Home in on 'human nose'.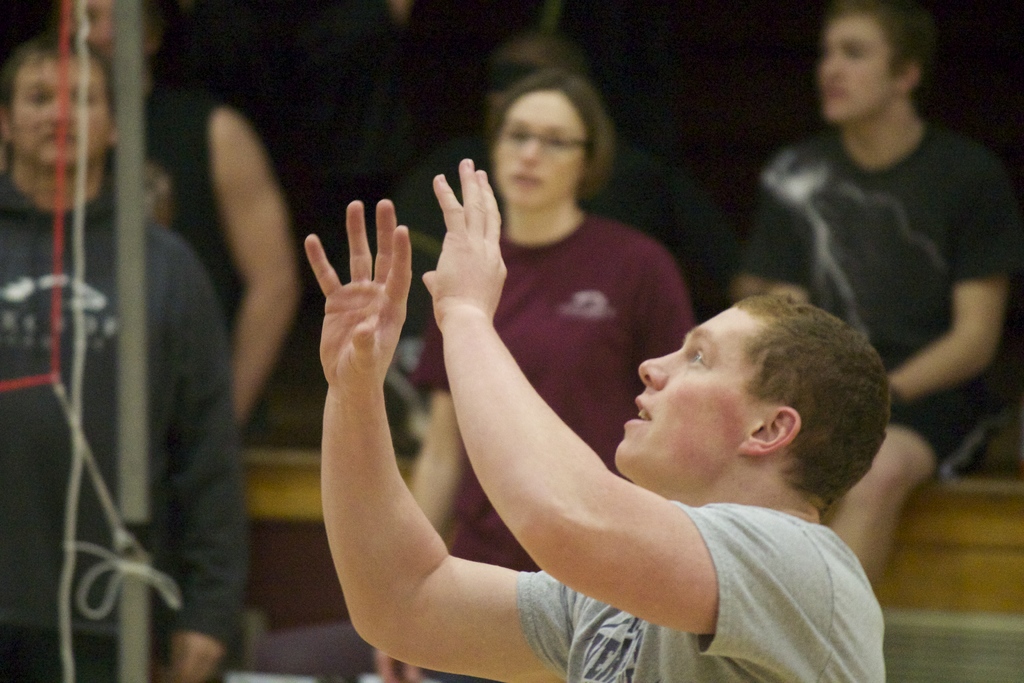
Homed in at bbox(826, 53, 842, 81).
